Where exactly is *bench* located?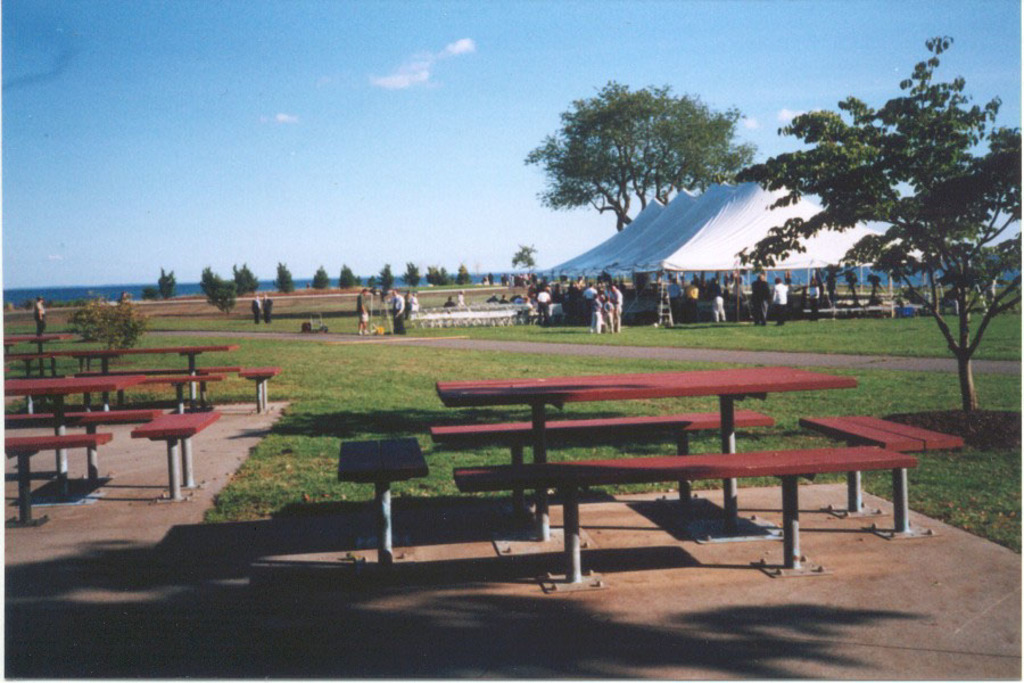
Its bounding box is locate(335, 438, 430, 571).
